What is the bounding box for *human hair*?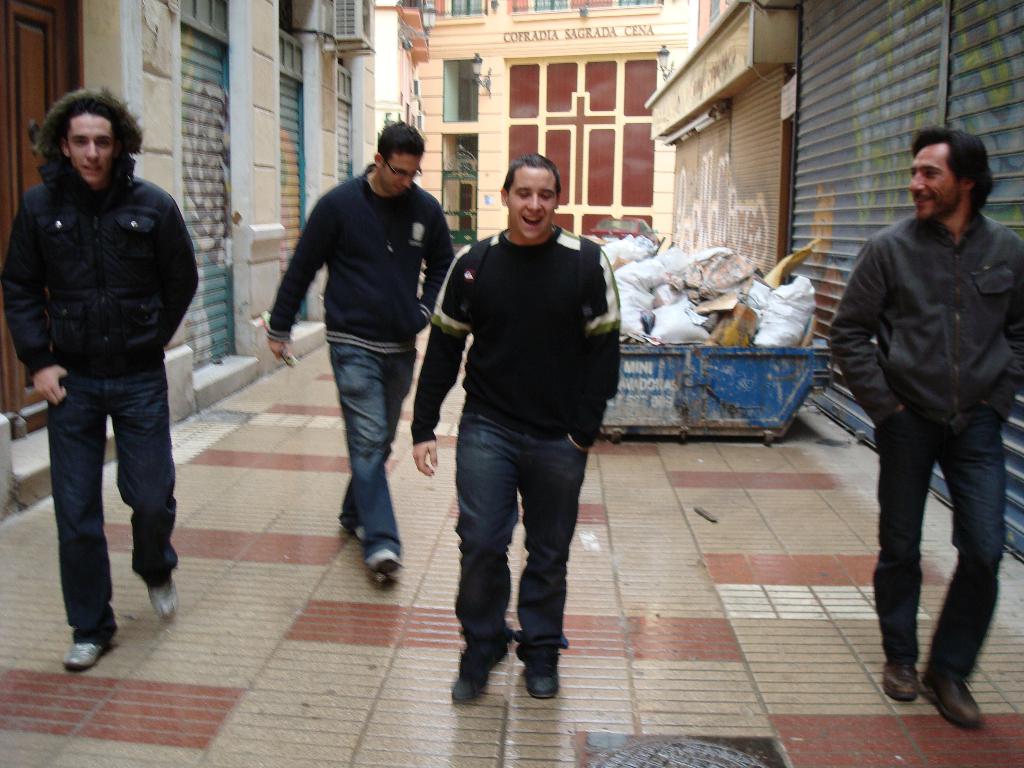
(35,92,145,182).
